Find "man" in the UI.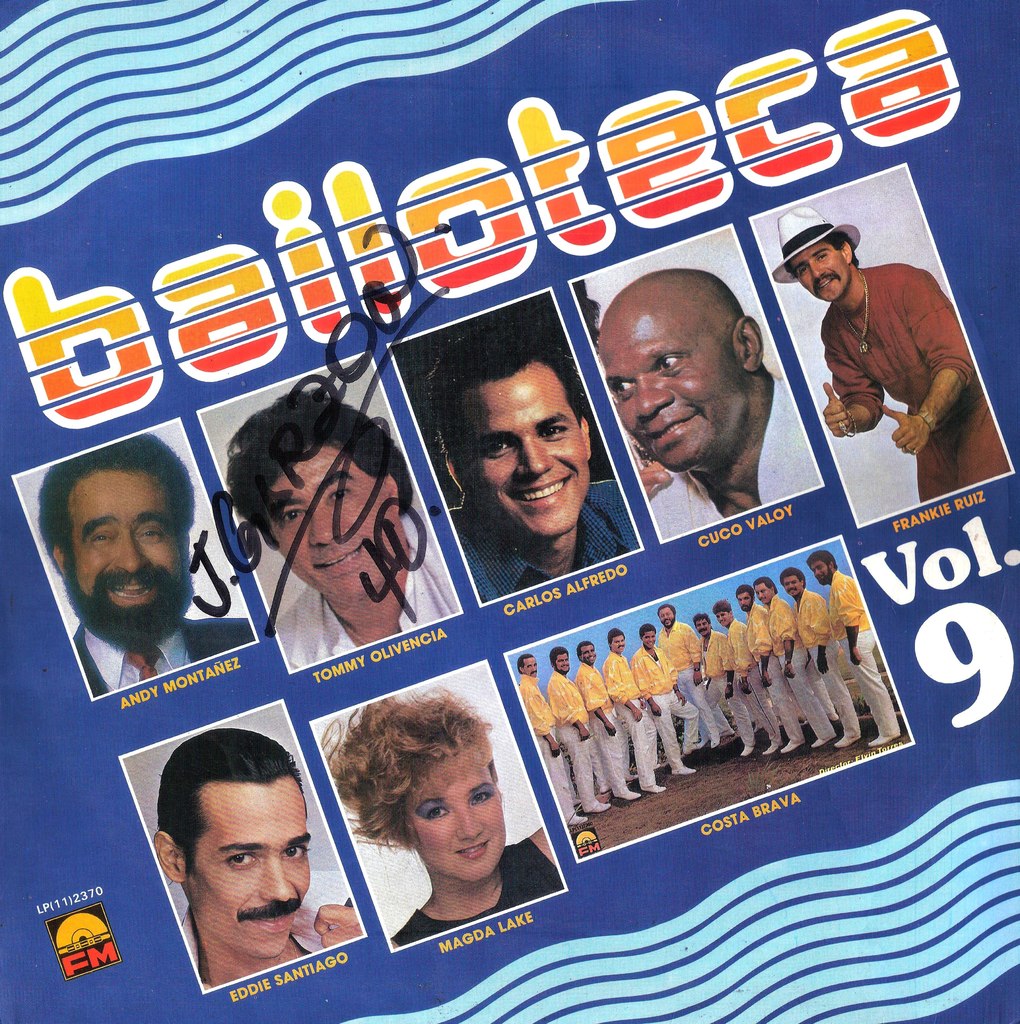
UI element at box=[632, 620, 700, 777].
